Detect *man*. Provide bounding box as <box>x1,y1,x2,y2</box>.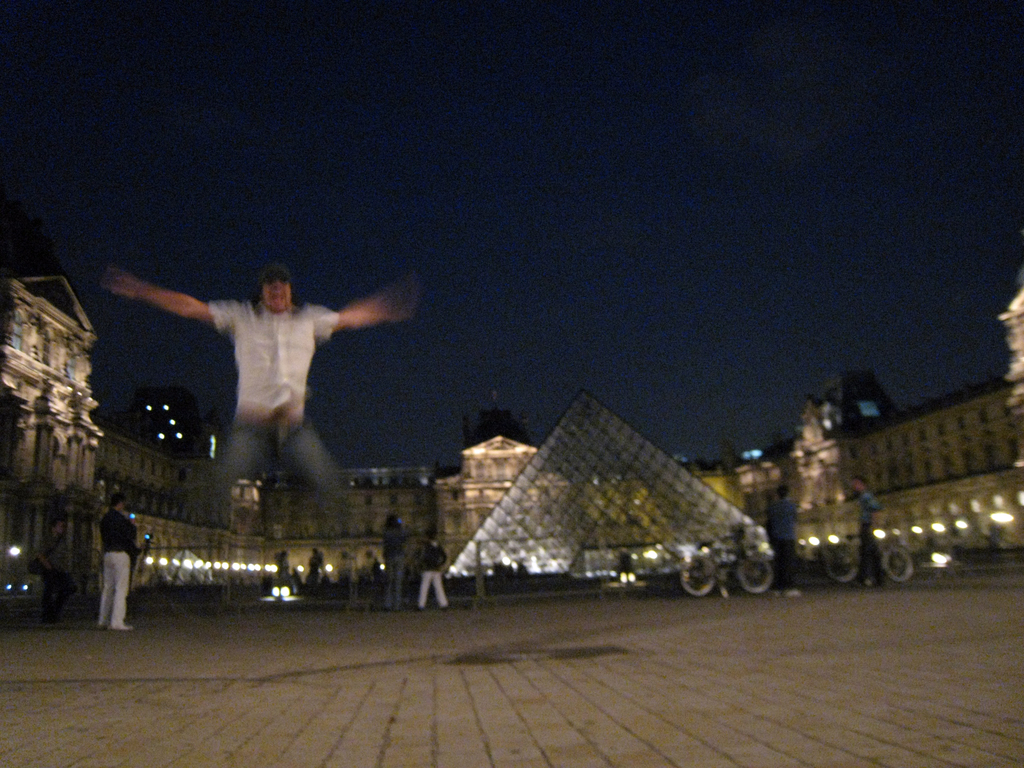
<box>766,486,804,600</box>.
